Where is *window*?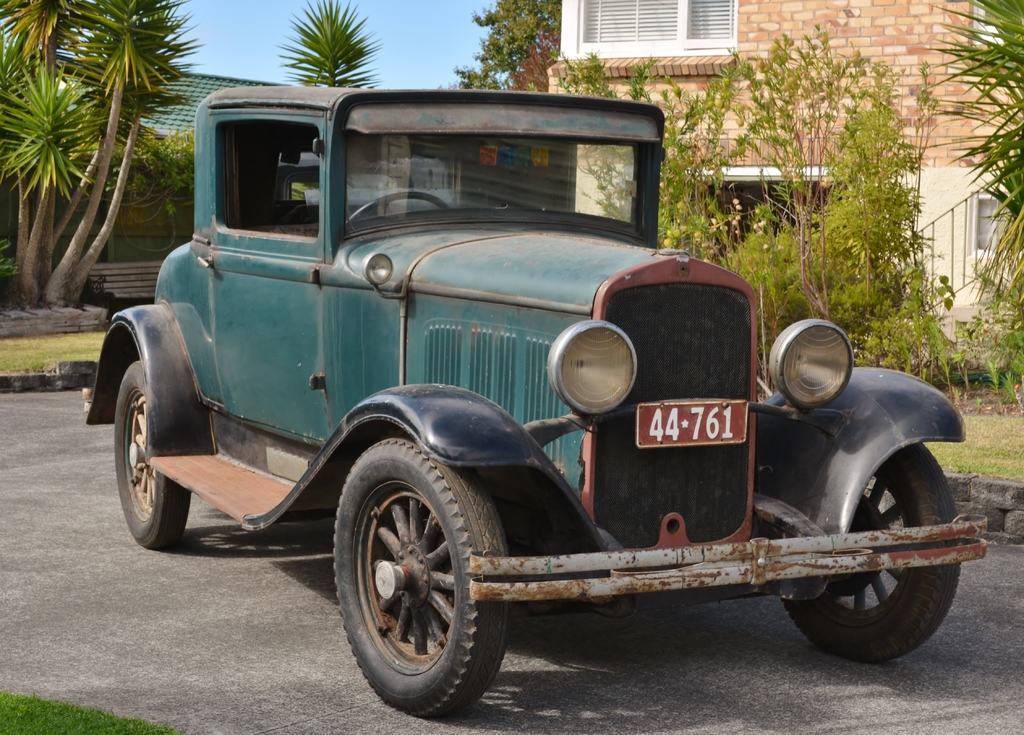
(x1=557, y1=0, x2=746, y2=55).
